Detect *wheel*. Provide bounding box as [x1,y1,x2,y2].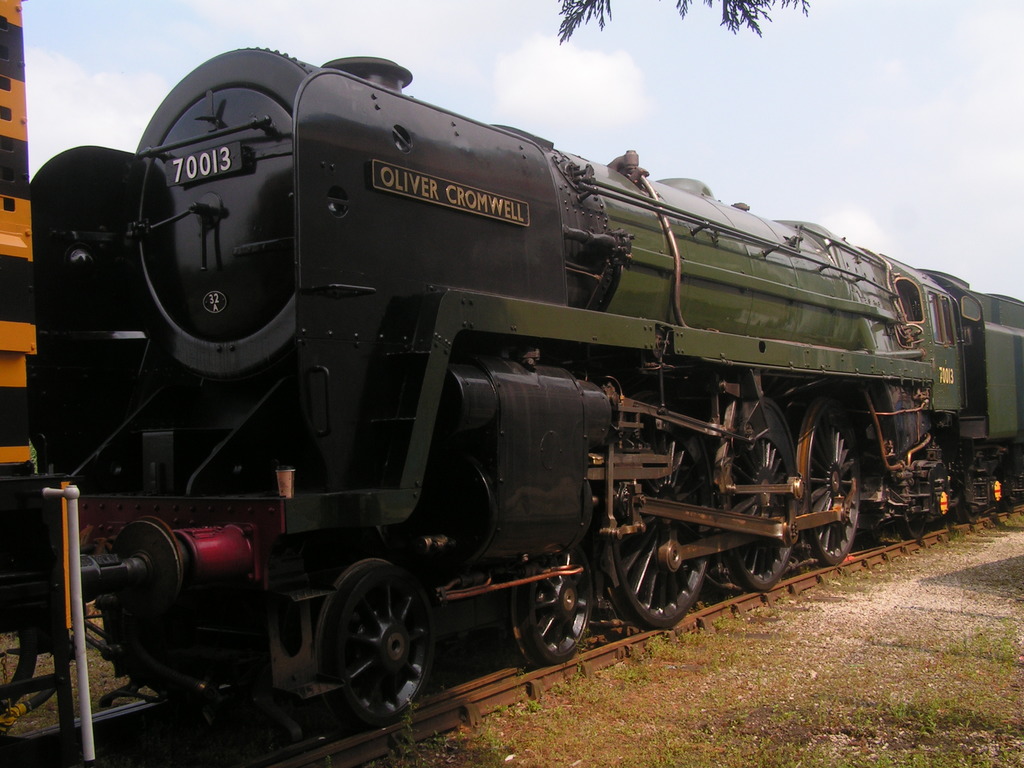
[998,454,1023,512].
